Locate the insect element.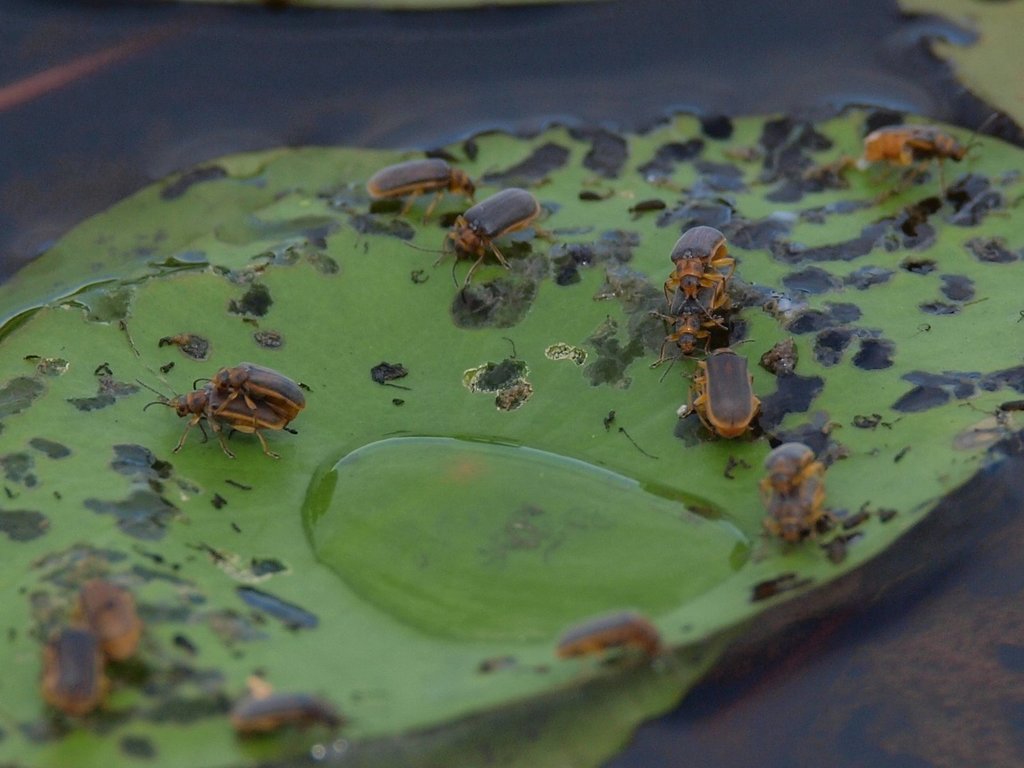
Element bbox: <box>755,438,822,500</box>.
